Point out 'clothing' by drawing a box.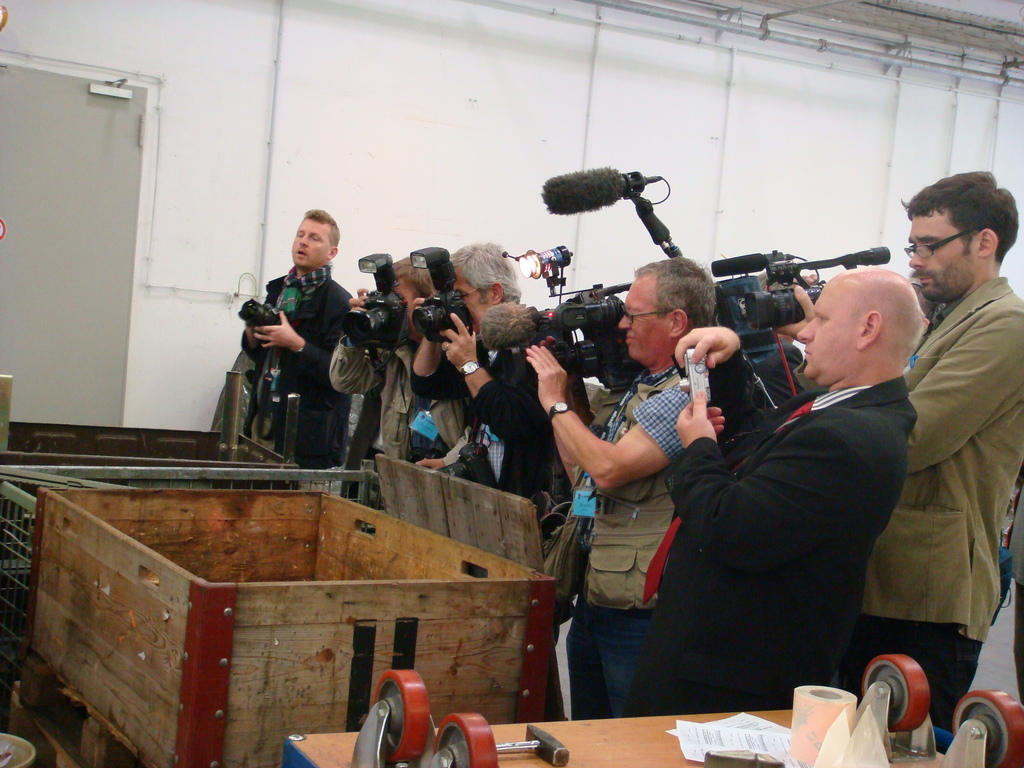
650,371,919,715.
